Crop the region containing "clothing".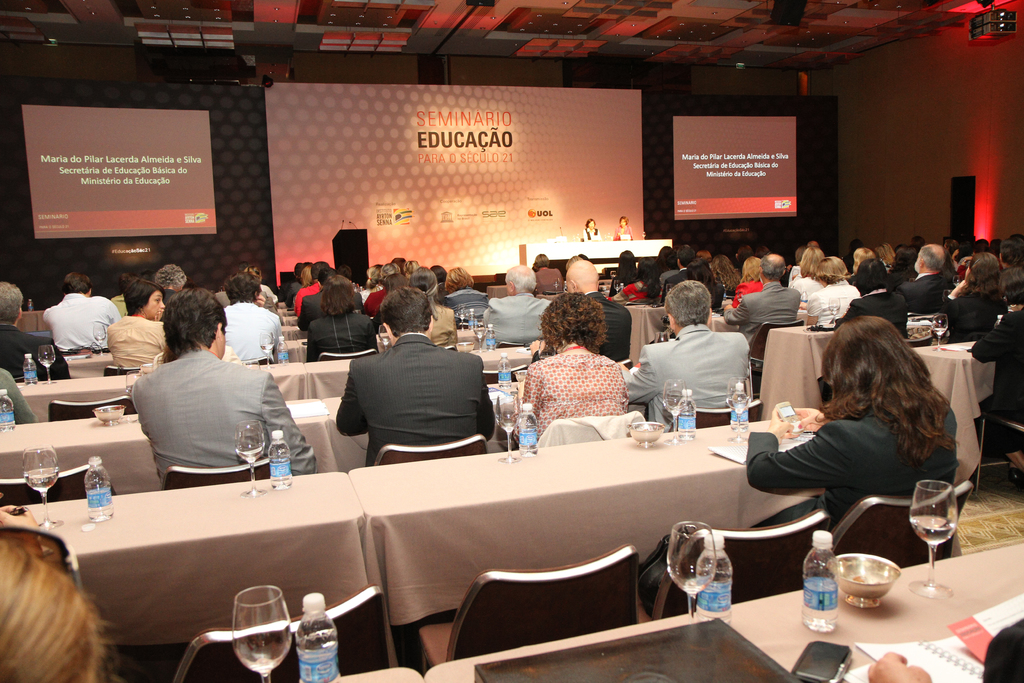
Crop region: [360,285,490,347].
